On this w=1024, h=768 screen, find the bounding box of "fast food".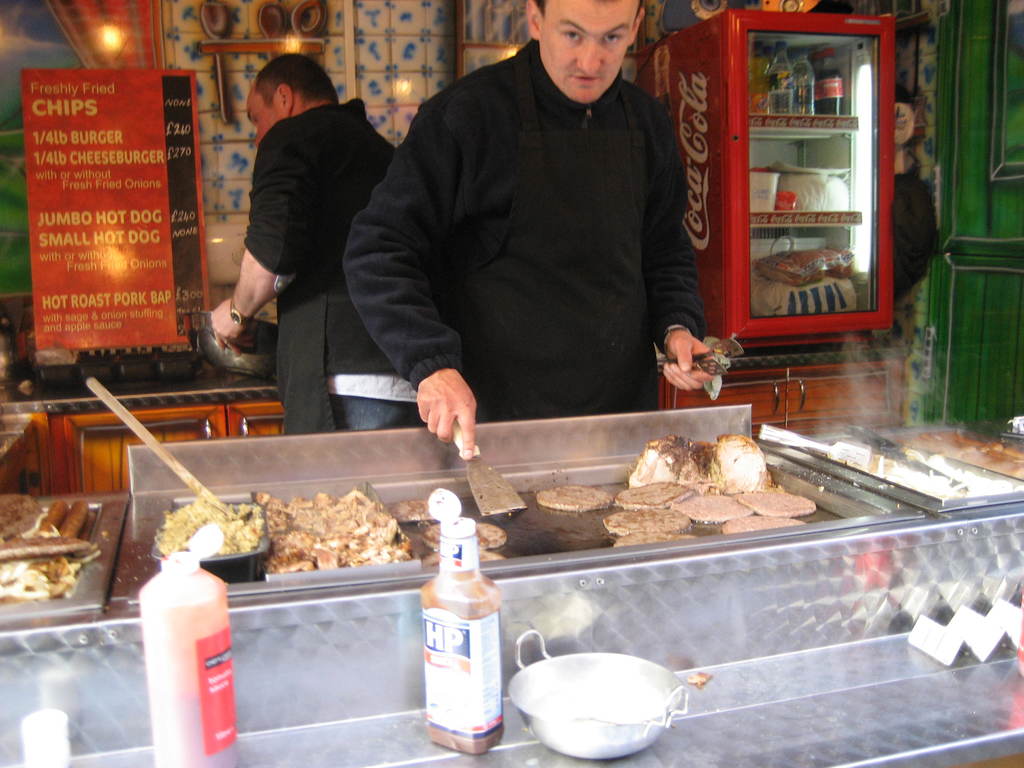
Bounding box: bbox=(422, 513, 503, 550).
